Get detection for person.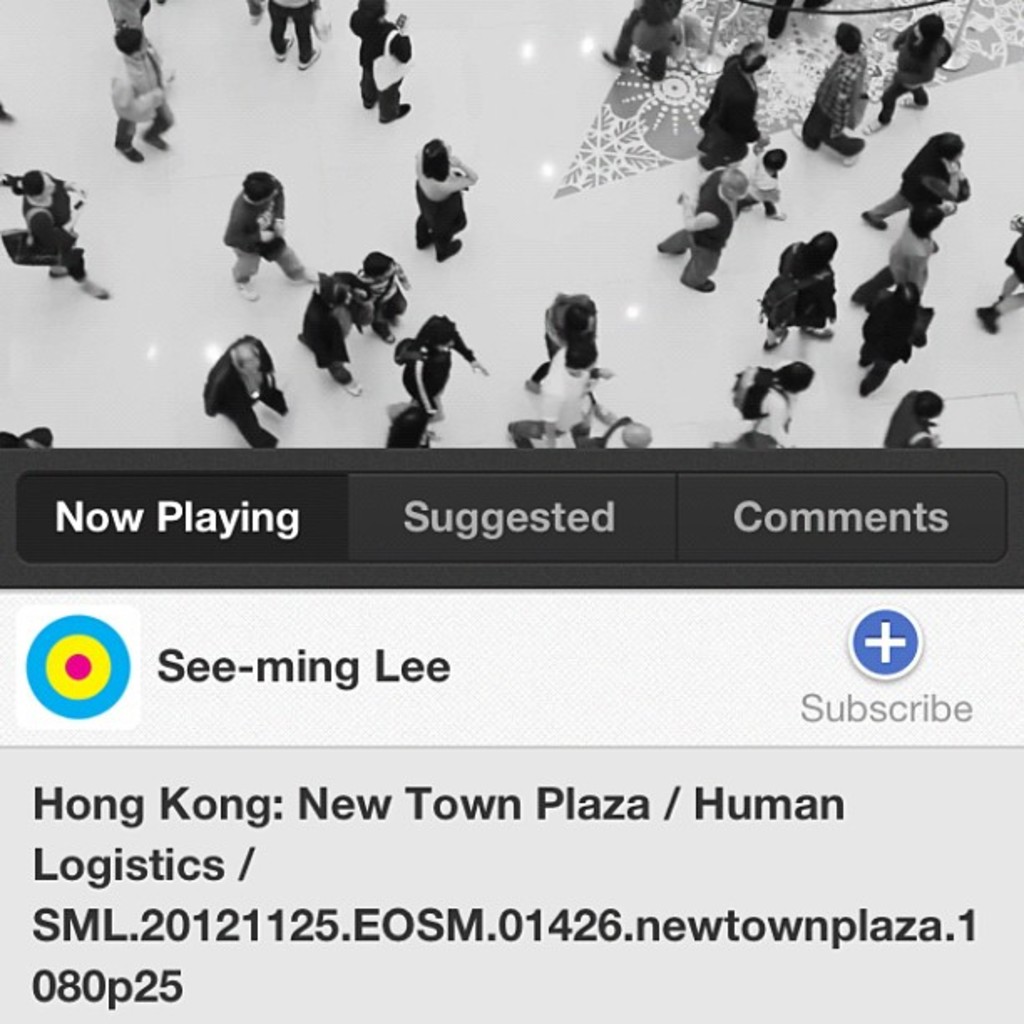
Detection: (862, 131, 970, 233).
